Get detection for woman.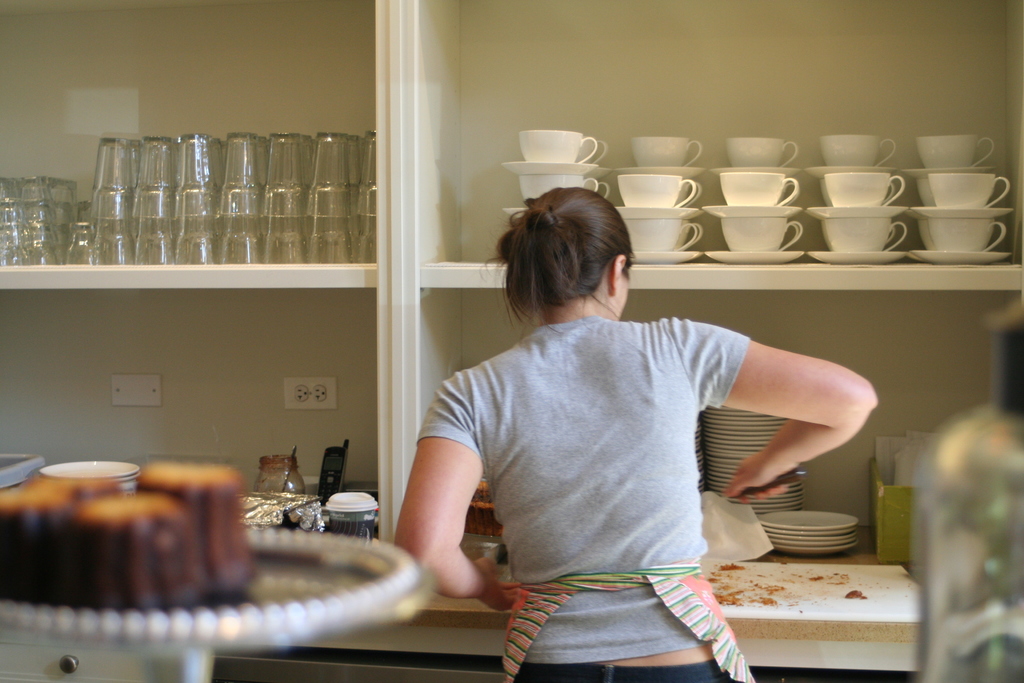
Detection: 391 187 881 682.
